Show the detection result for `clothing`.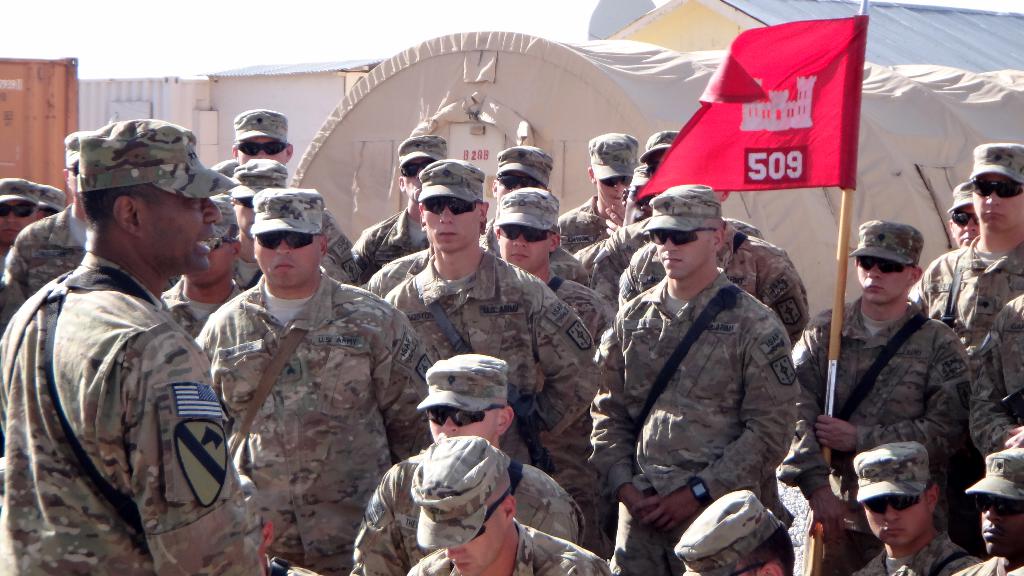
region(846, 534, 980, 575).
